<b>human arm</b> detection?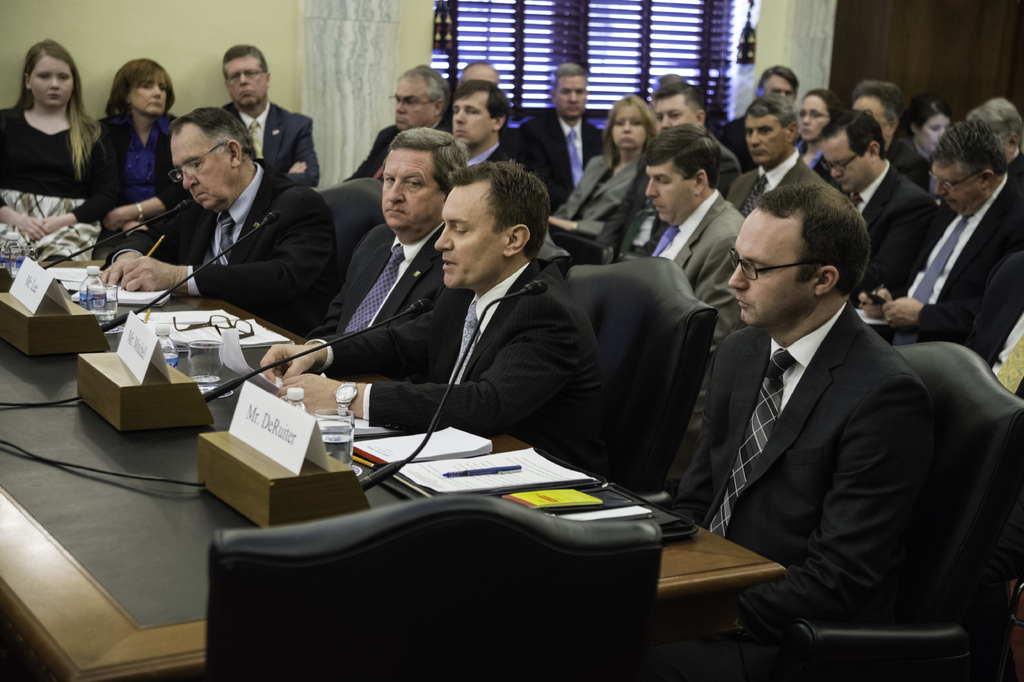
locate(863, 188, 923, 302)
